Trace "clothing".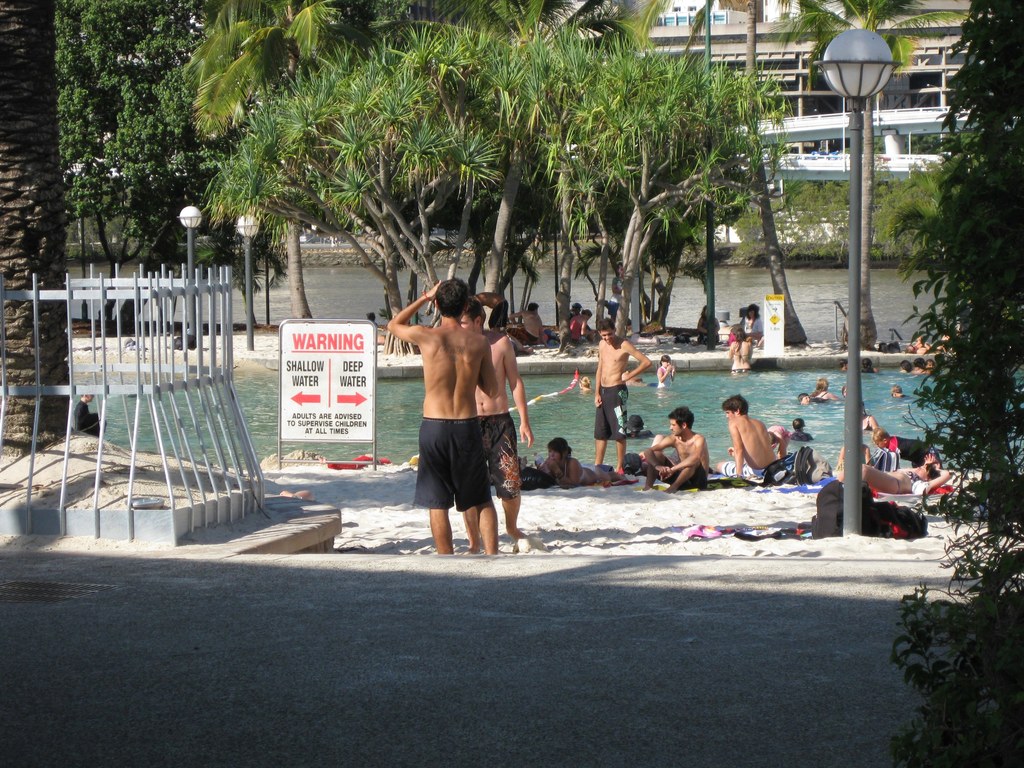
Traced to <box>397,386,516,508</box>.
